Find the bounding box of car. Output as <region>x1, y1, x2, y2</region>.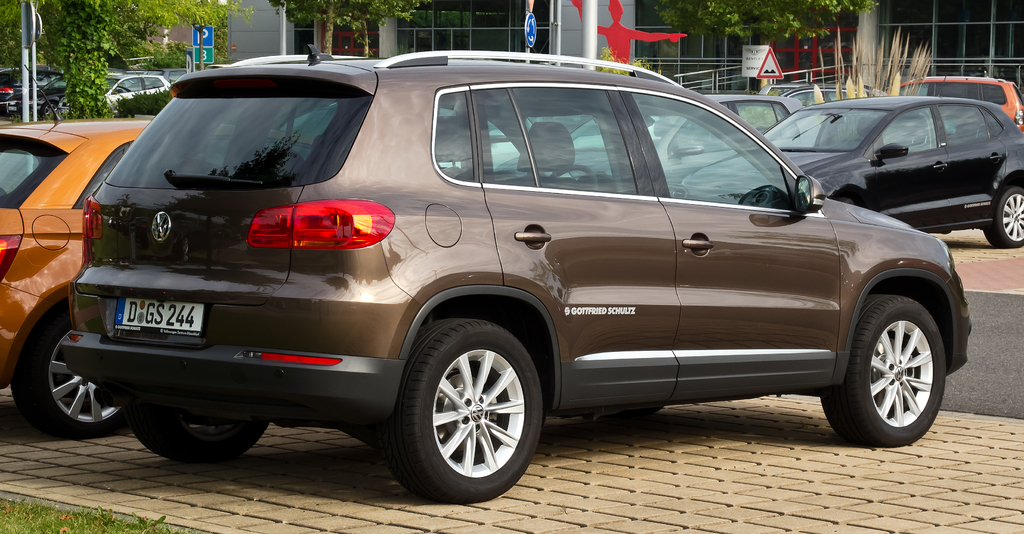
<region>0, 118, 150, 438</region>.
